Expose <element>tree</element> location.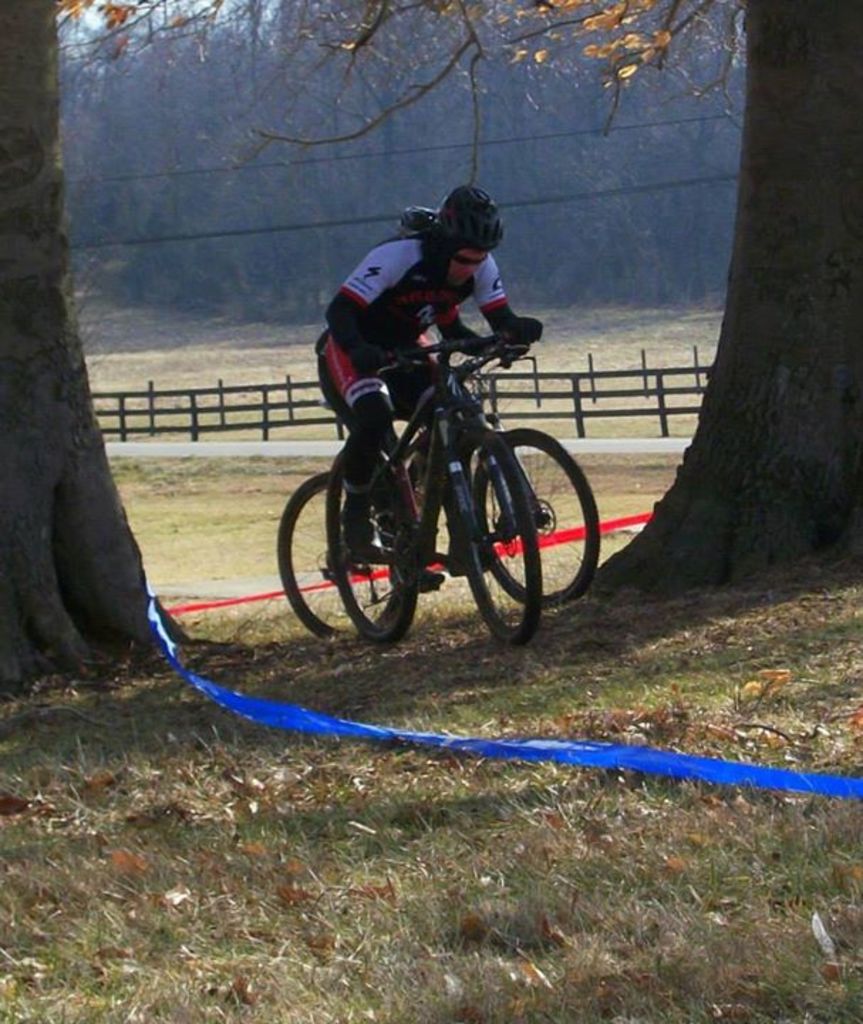
Exposed at locate(621, 16, 853, 610).
